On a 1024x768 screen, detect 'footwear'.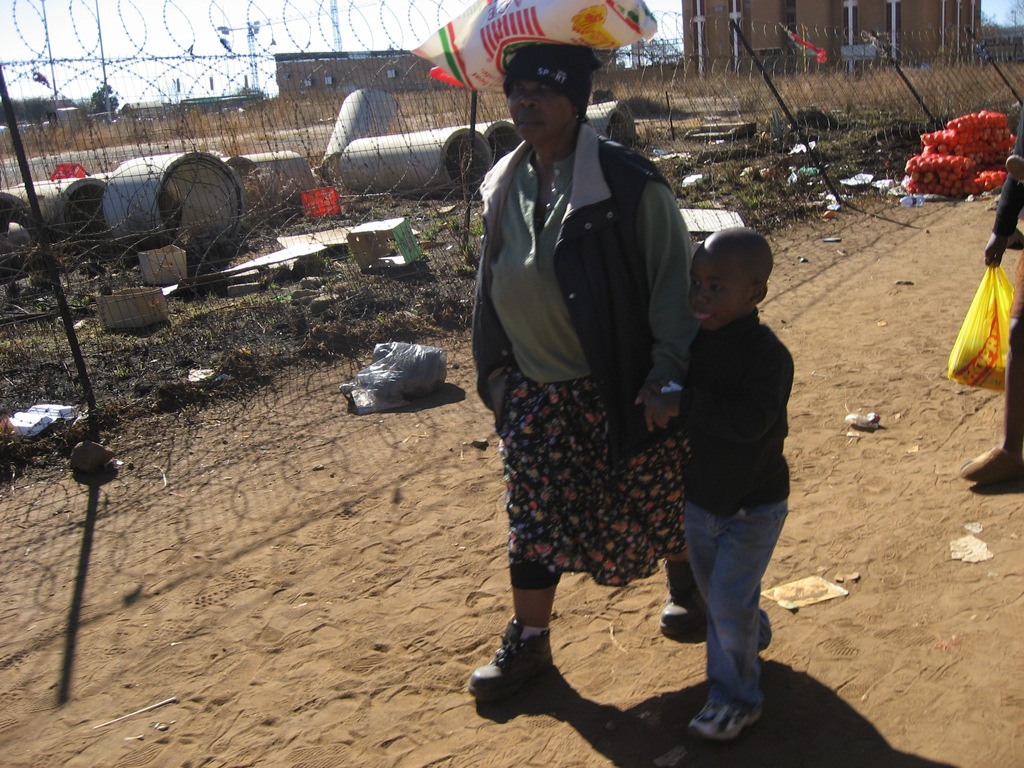
957, 444, 1023, 478.
